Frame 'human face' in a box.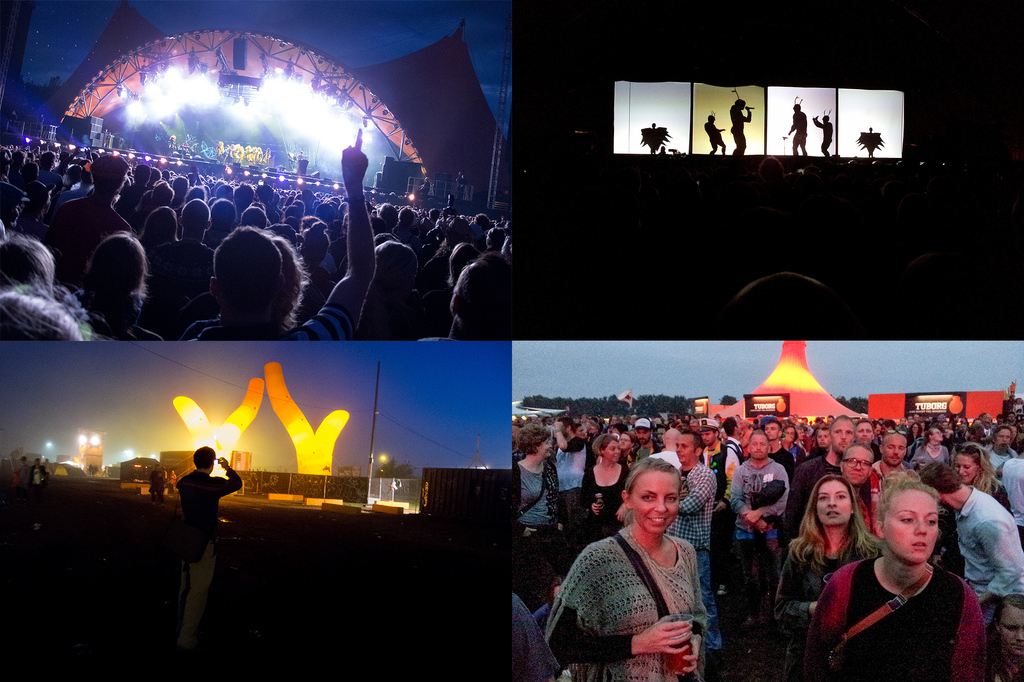
<region>676, 436, 692, 464</region>.
